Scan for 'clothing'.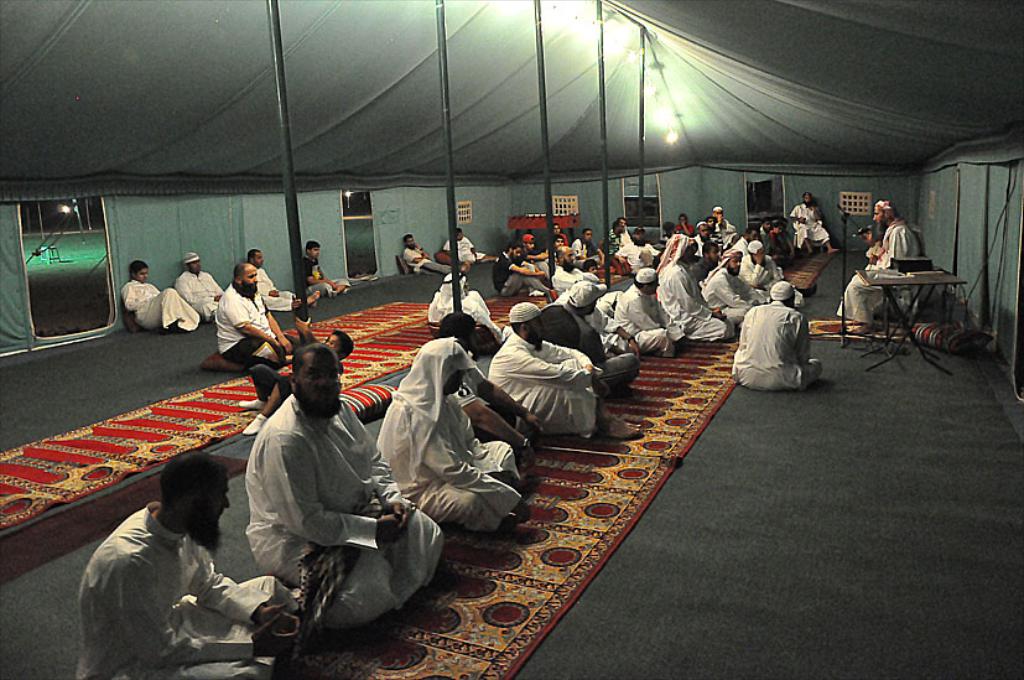
Scan result: select_region(552, 290, 608, 358).
